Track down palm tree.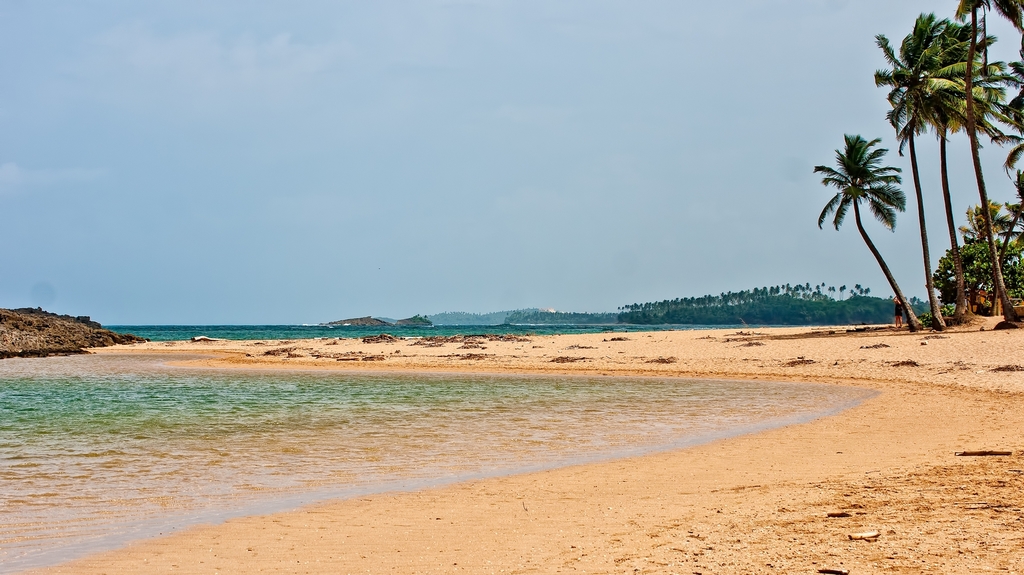
Tracked to left=823, top=116, right=915, bottom=328.
